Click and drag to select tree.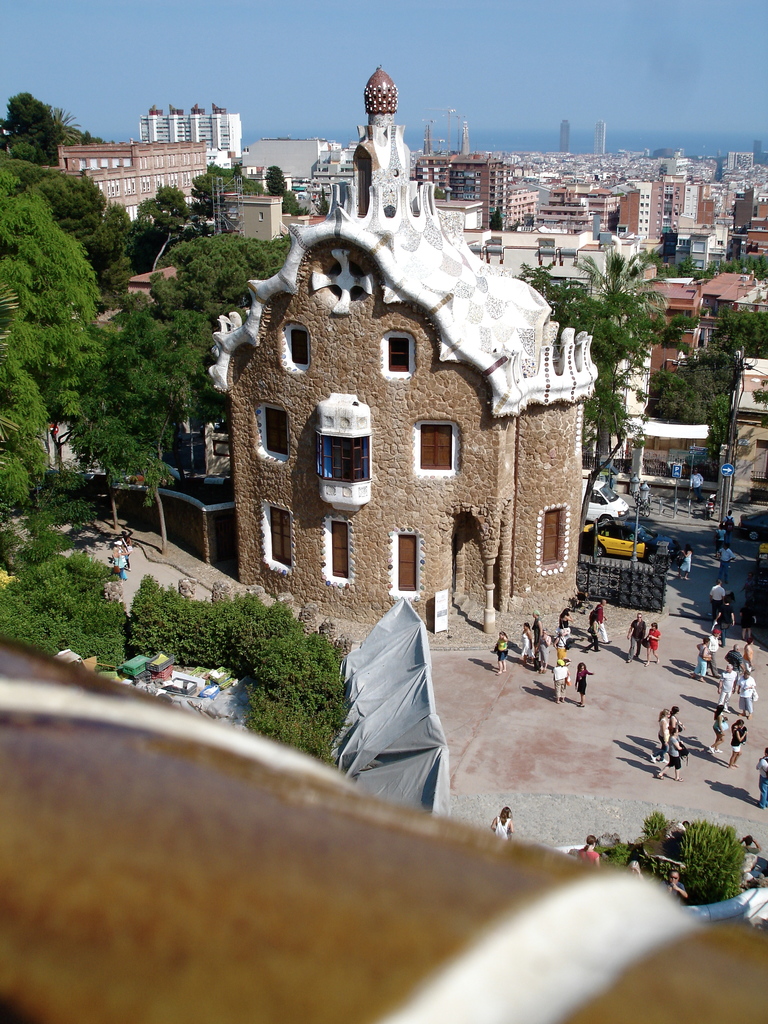
Selection: crop(511, 237, 767, 499).
